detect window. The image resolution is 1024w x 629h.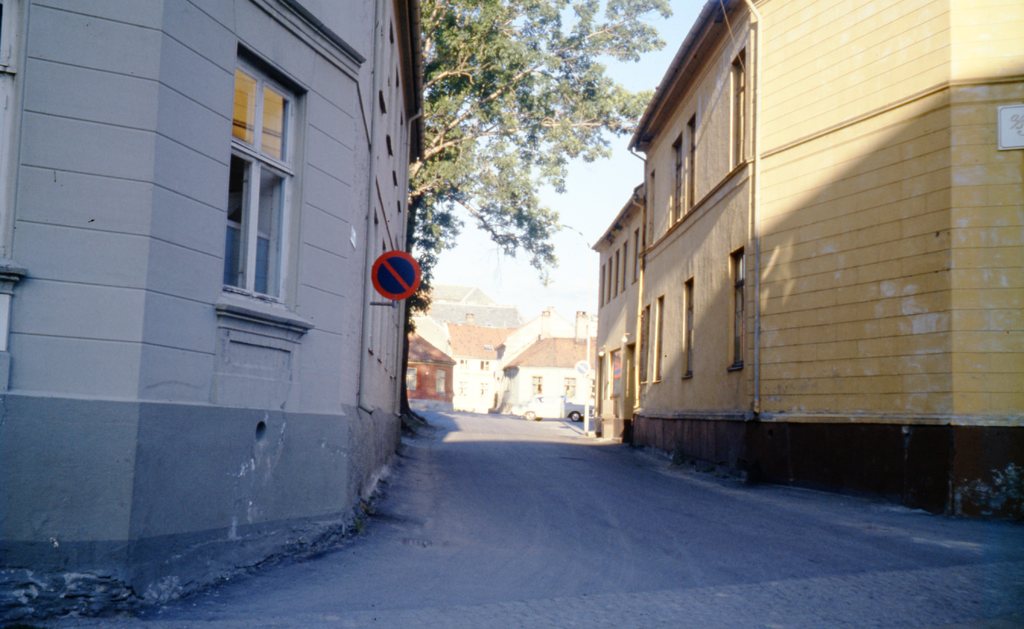
bbox(591, 377, 594, 398).
